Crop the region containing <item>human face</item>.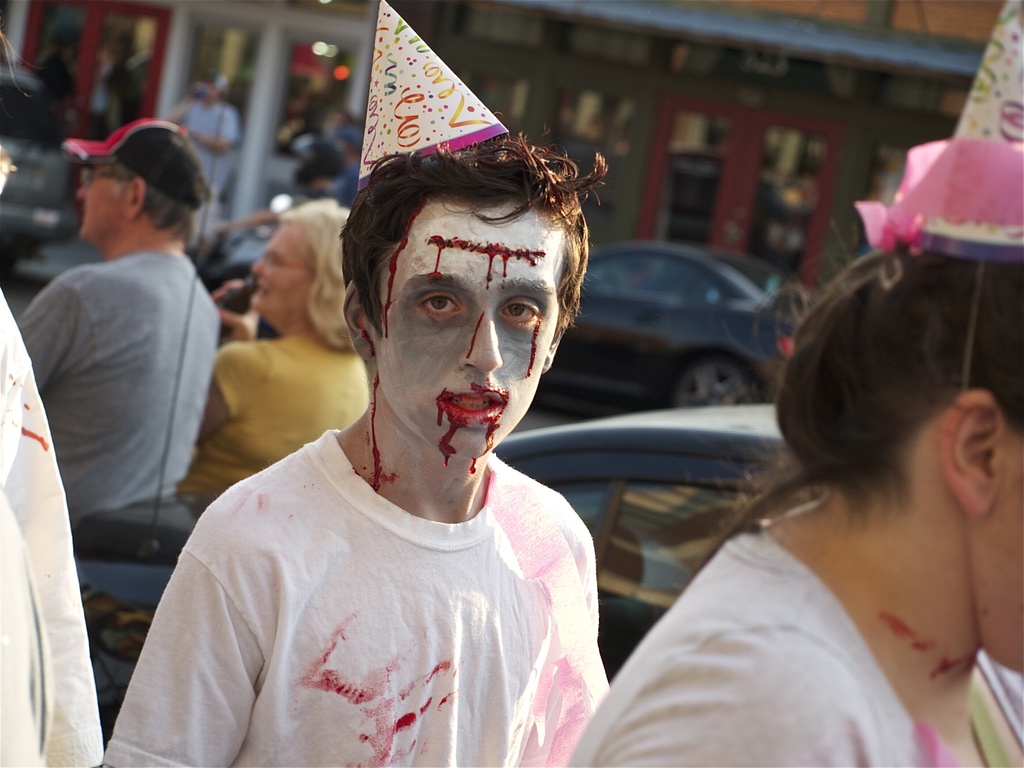
Crop region: 74 163 125 236.
